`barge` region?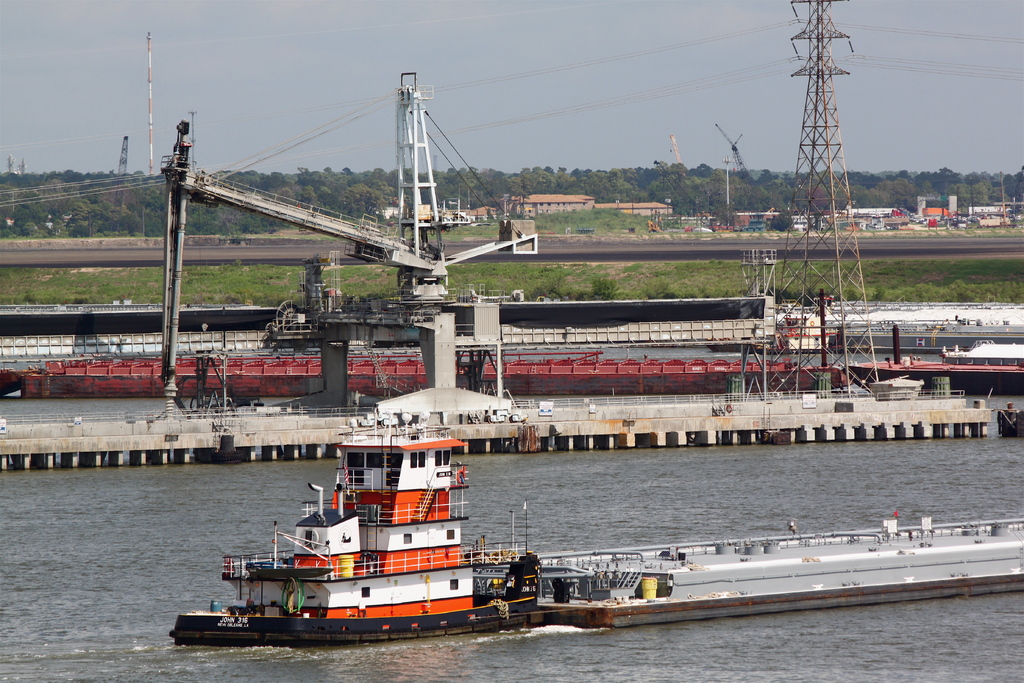
[0,369,29,397]
